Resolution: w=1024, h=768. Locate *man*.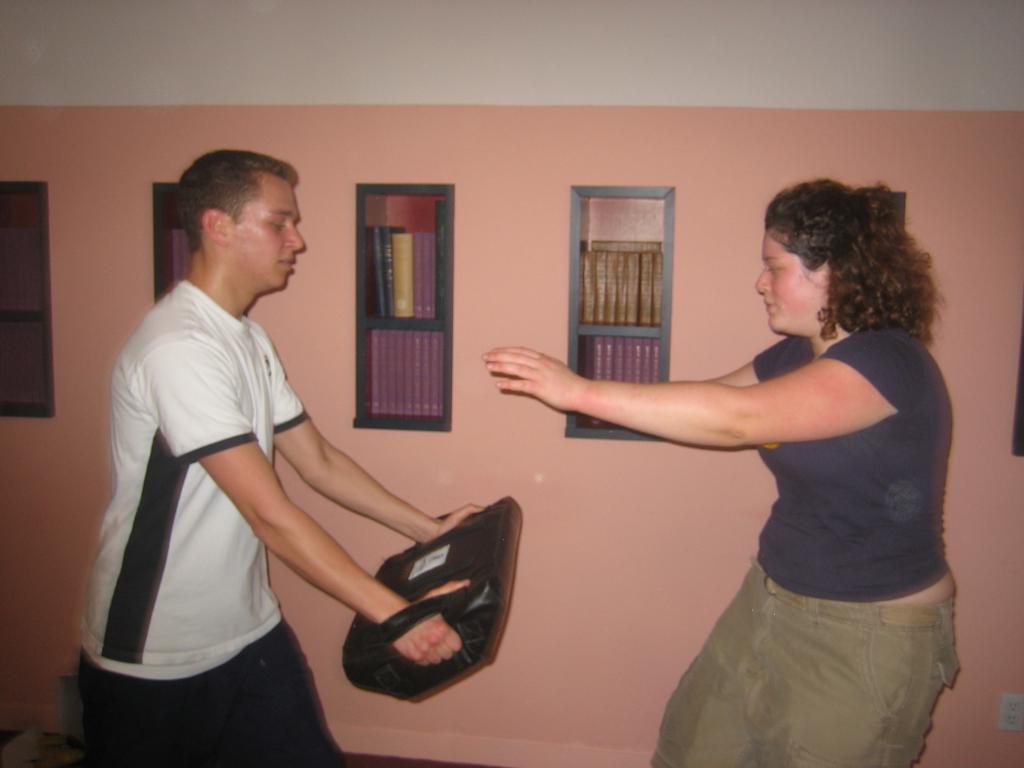
rect(70, 148, 492, 767).
